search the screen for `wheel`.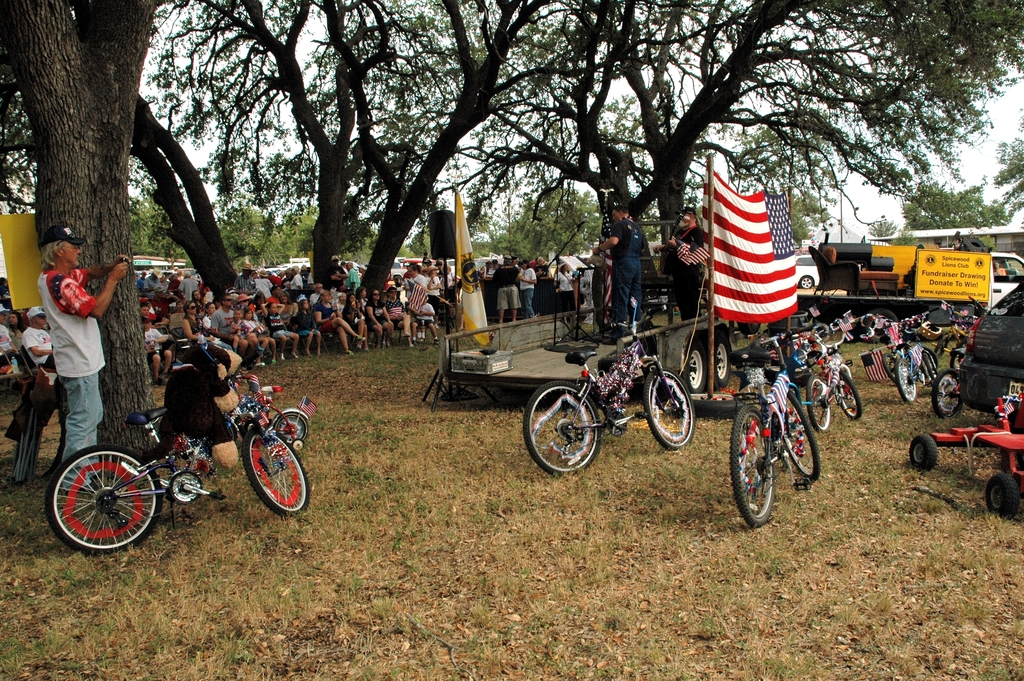
Found at x1=520 y1=377 x2=596 y2=473.
